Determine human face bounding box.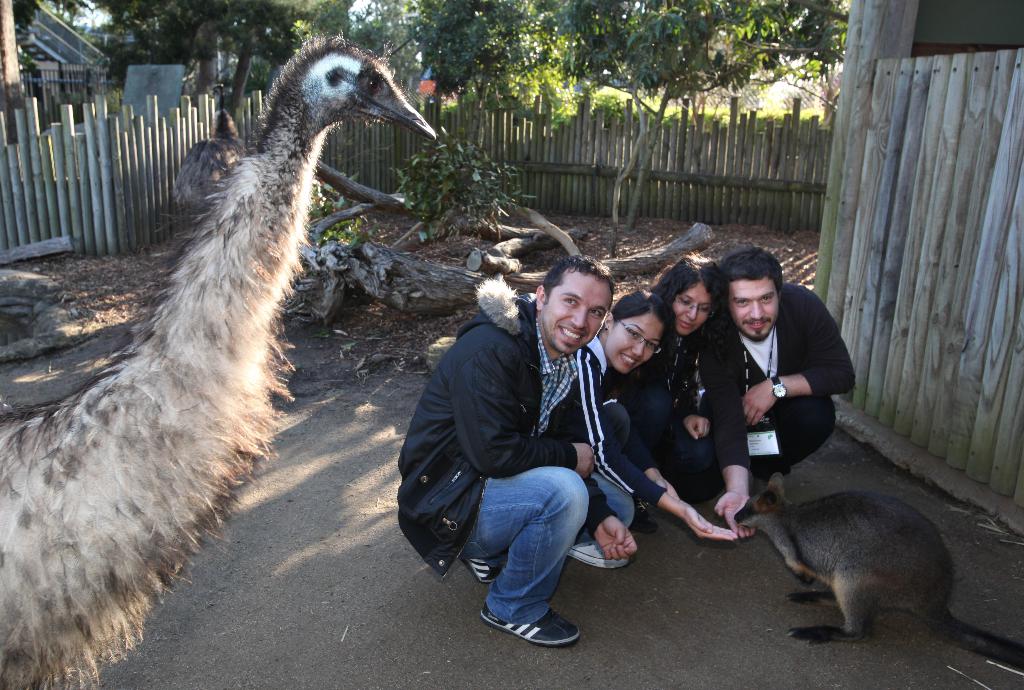
Determined: left=725, top=277, right=775, bottom=338.
